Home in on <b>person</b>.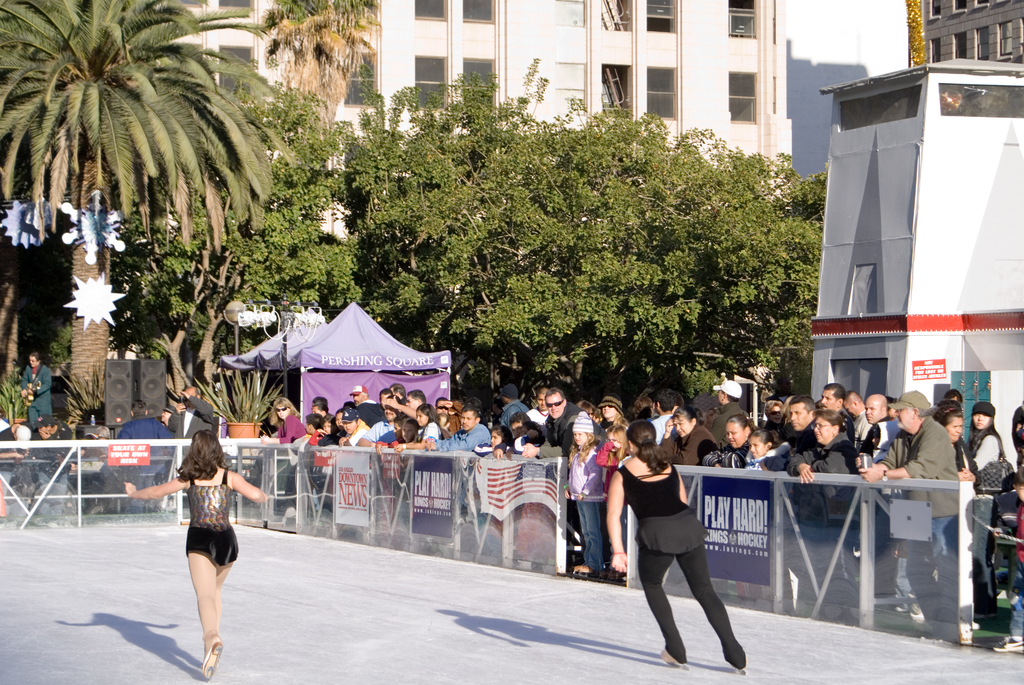
Homed in at 327/408/347/441.
